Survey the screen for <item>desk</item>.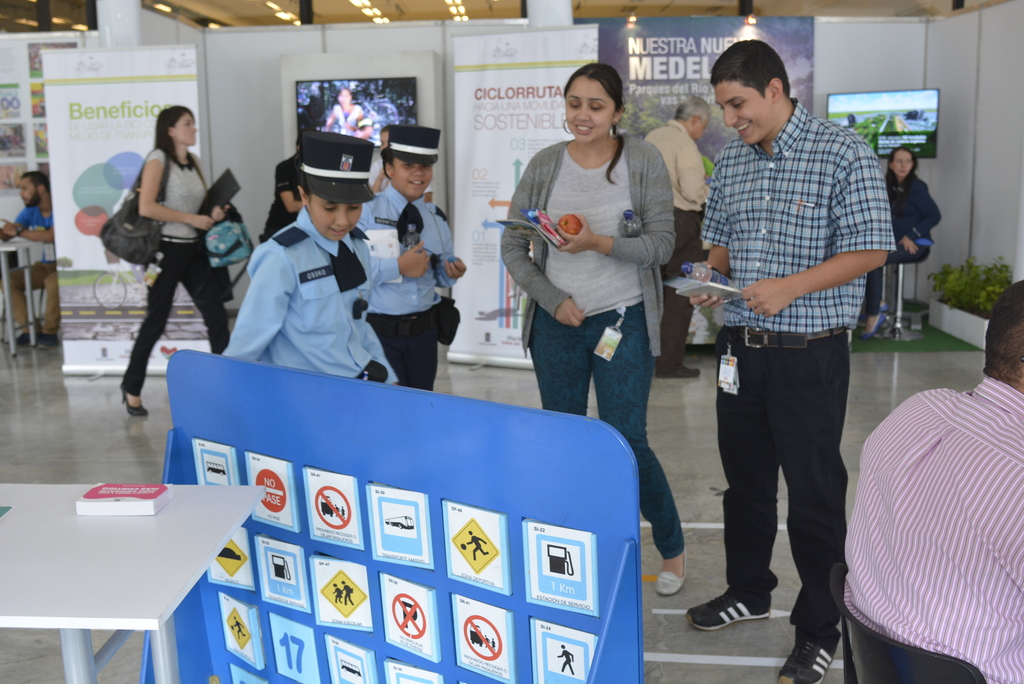
Survey found: [left=13, top=445, right=266, bottom=676].
